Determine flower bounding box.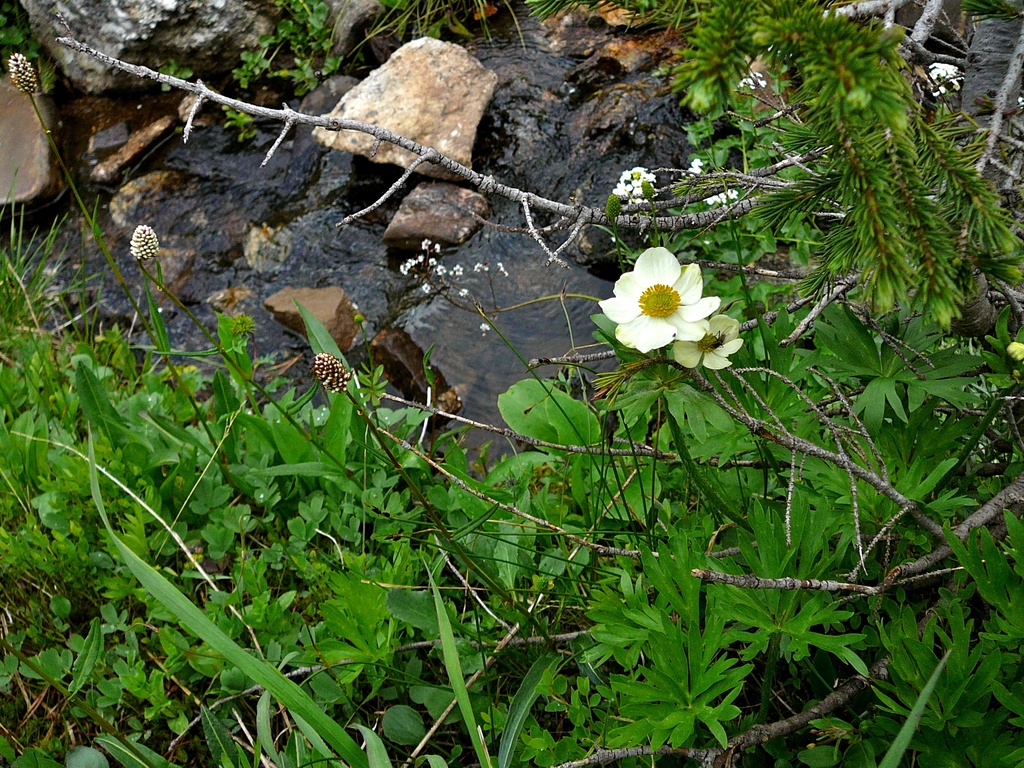
Determined: 688, 166, 697, 177.
